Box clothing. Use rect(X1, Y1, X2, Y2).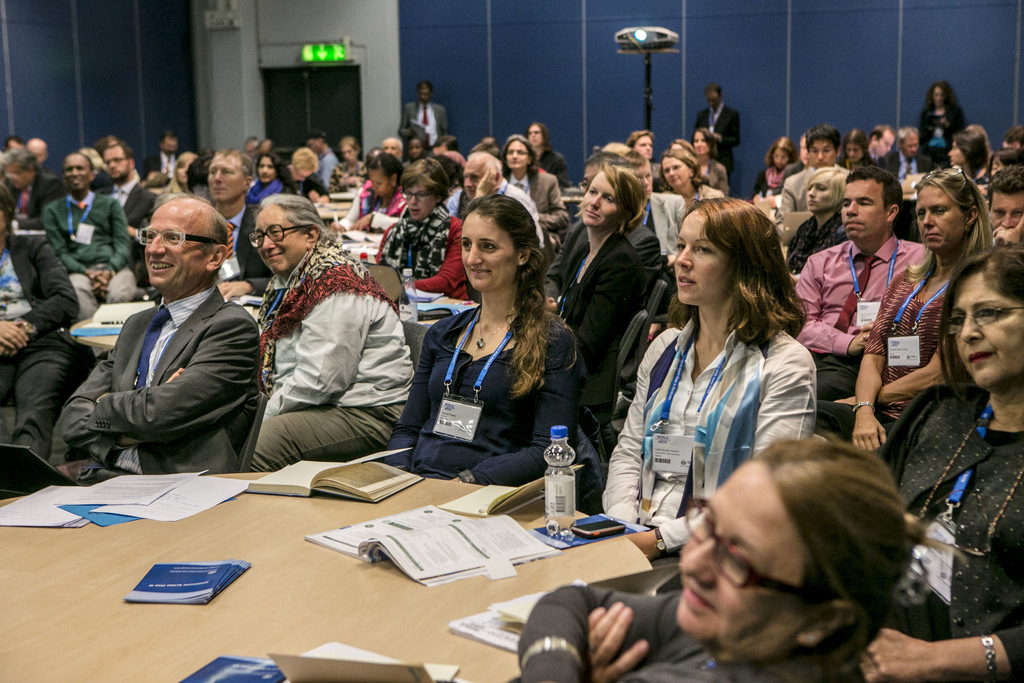
rect(927, 102, 966, 173).
